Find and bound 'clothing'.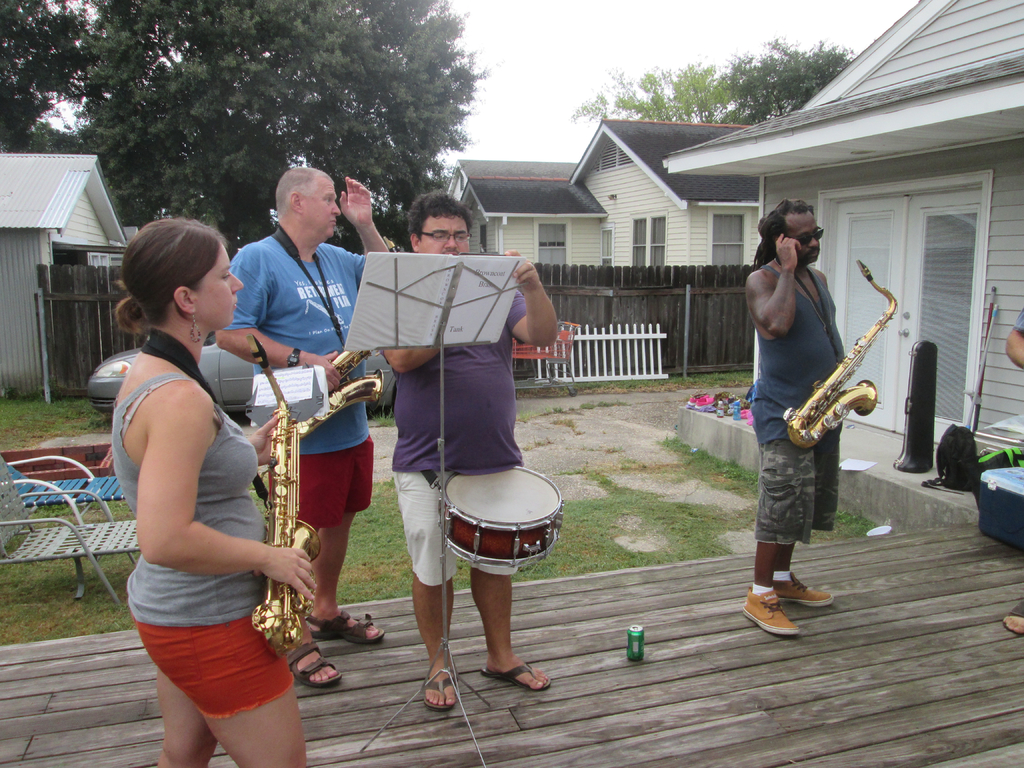
Bound: box=[218, 224, 368, 529].
